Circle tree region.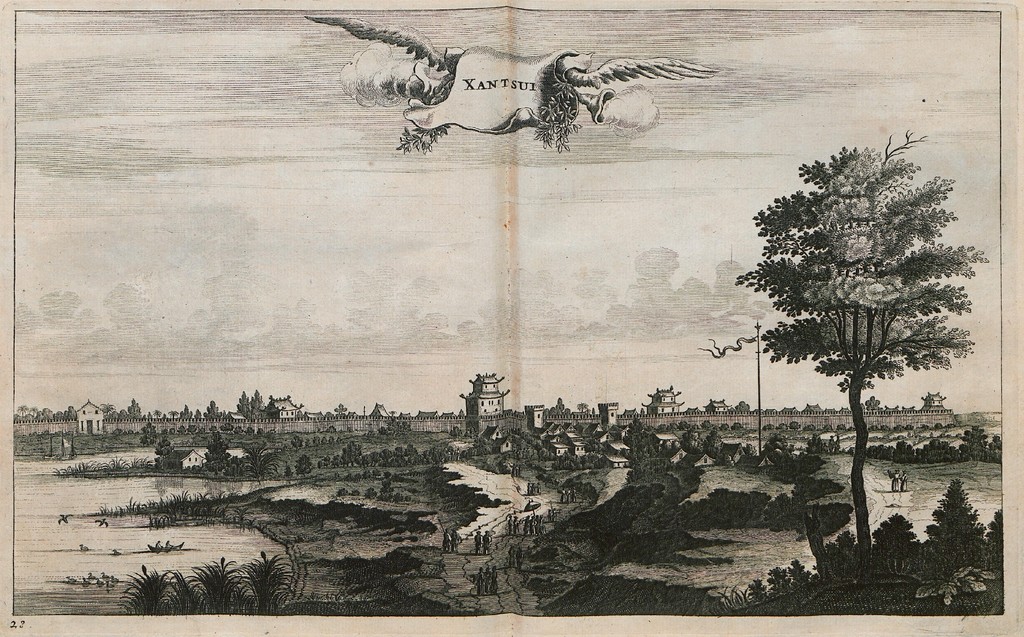
Region: box(334, 401, 350, 420).
